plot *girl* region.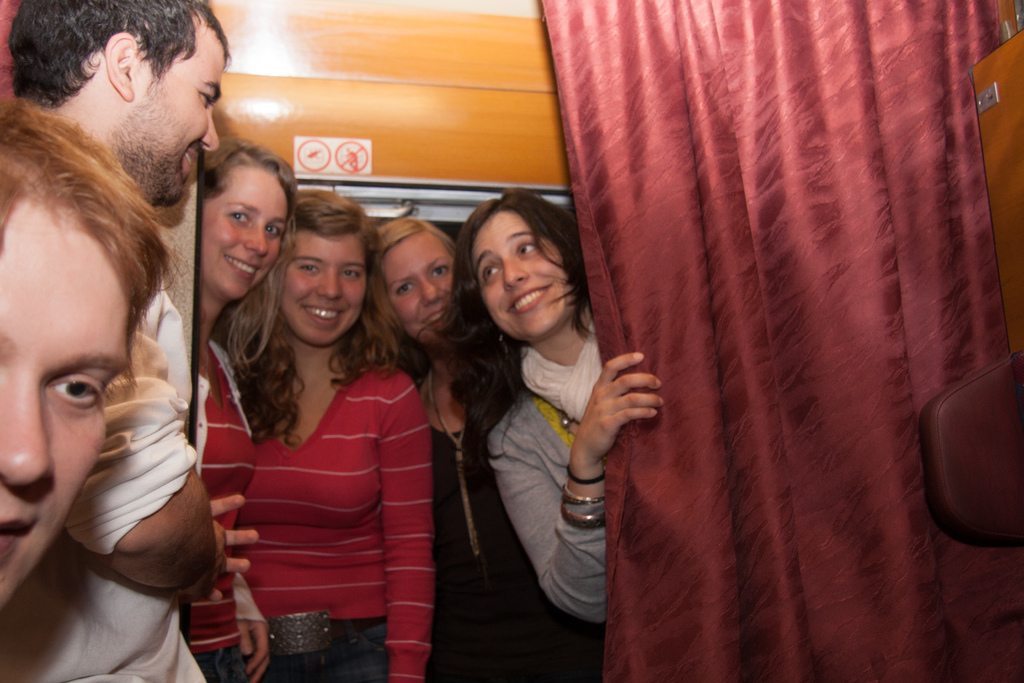
Plotted at detection(417, 188, 660, 682).
